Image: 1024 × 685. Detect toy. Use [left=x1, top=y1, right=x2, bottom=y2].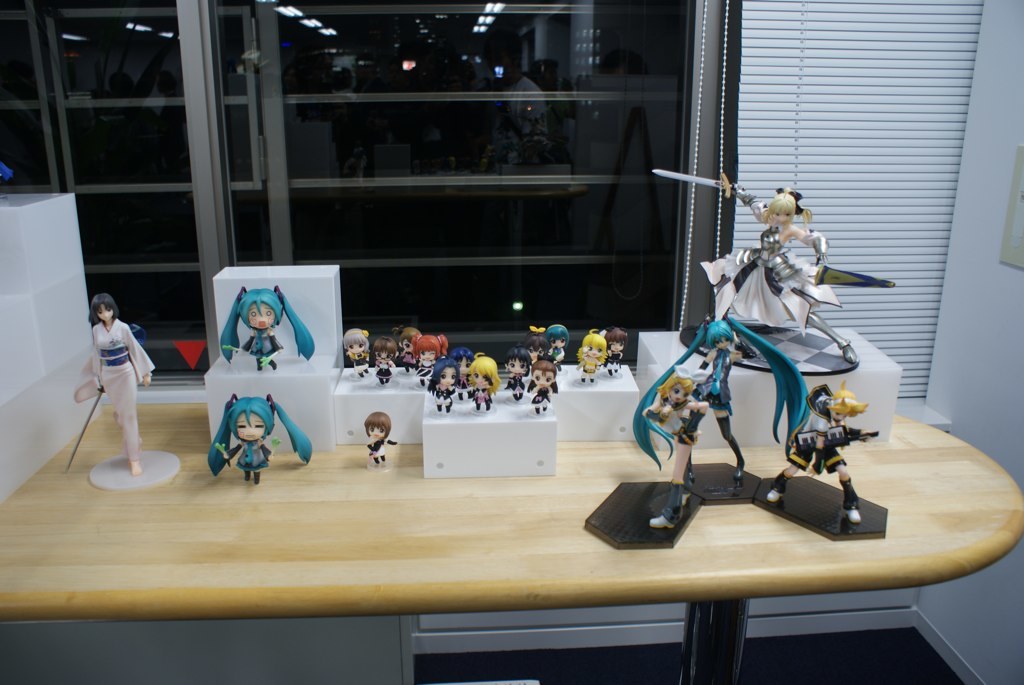
[left=522, top=323, right=554, bottom=370].
